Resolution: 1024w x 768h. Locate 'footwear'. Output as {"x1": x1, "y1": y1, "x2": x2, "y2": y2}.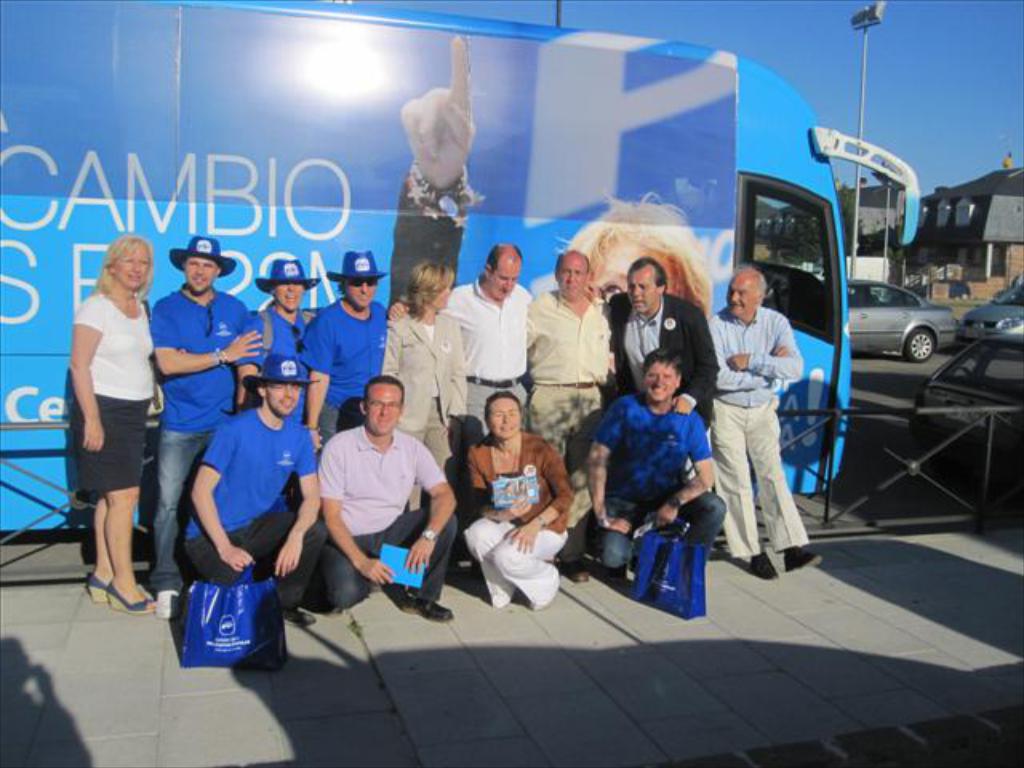
{"x1": 782, "y1": 546, "x2": 821, "y2": 573}.
